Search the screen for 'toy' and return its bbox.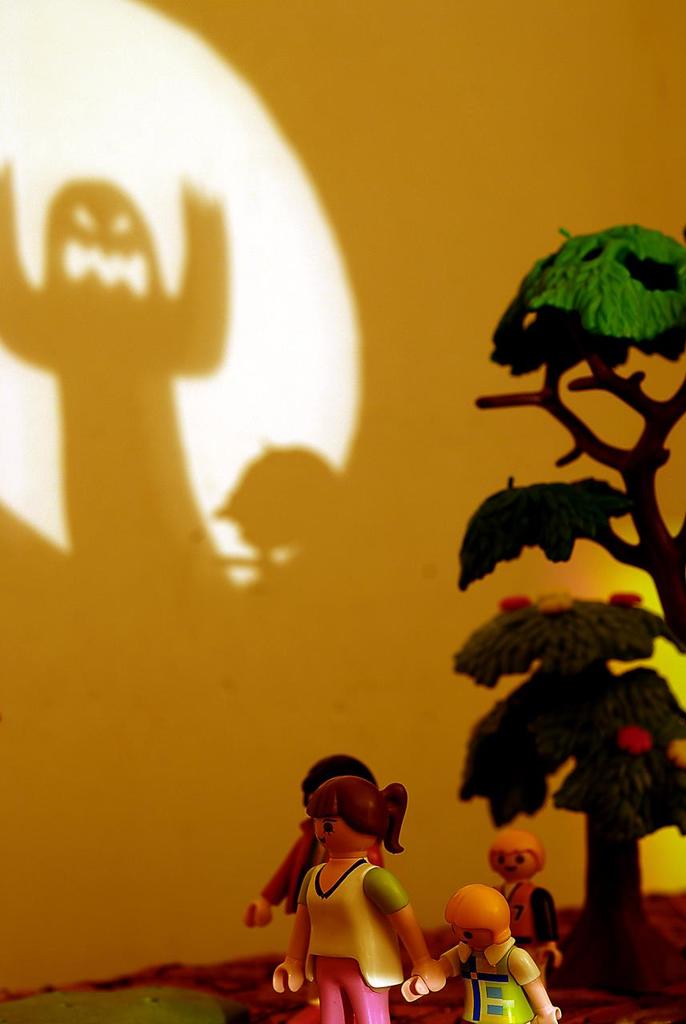
Found: bbox(267, 773, 453, 1023).
